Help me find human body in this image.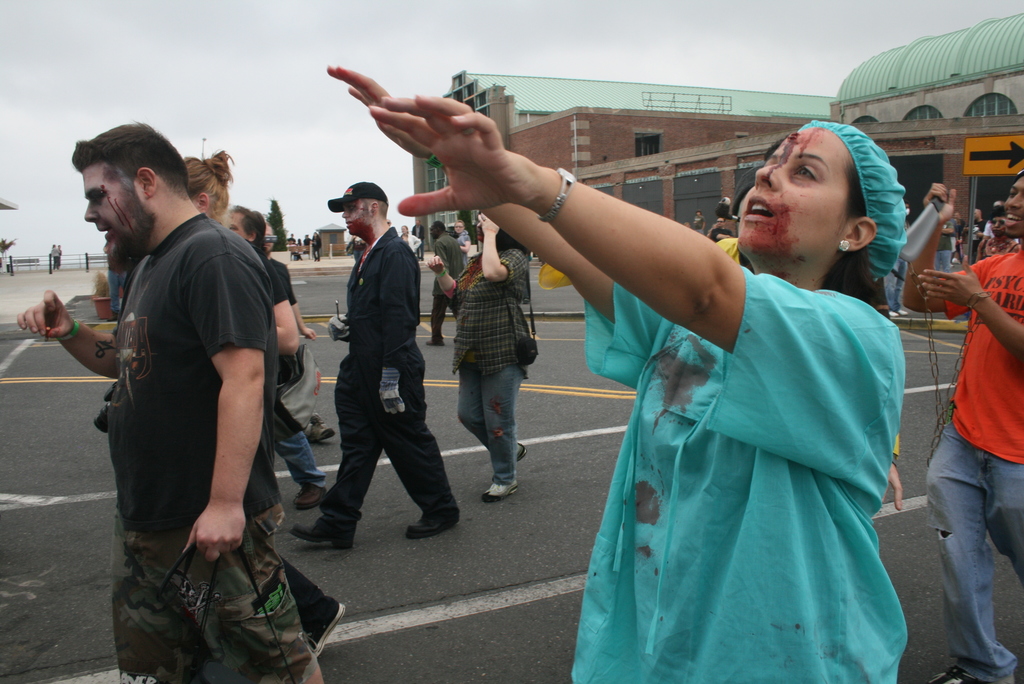
Found it: detection(970, 207, 984, 265).
